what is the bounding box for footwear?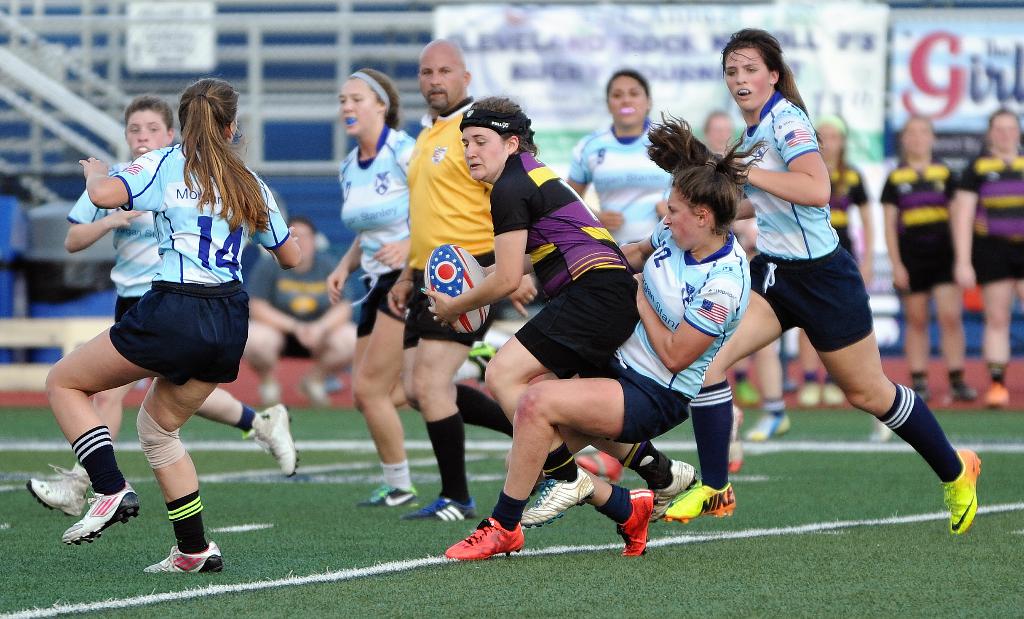
403 493 479 524.
